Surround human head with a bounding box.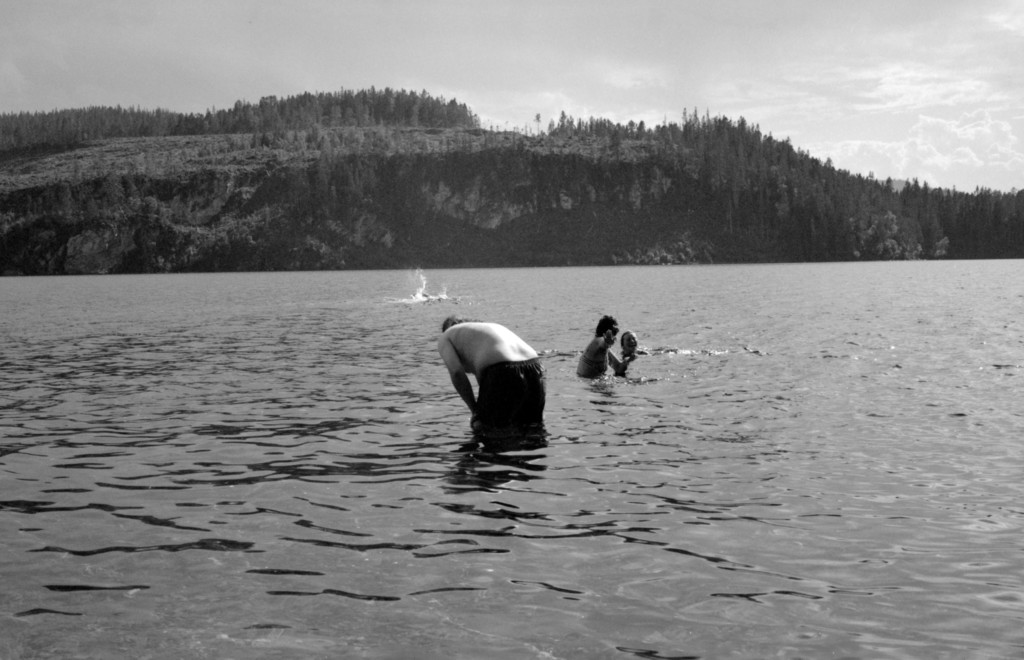
(438,311,467,332).
